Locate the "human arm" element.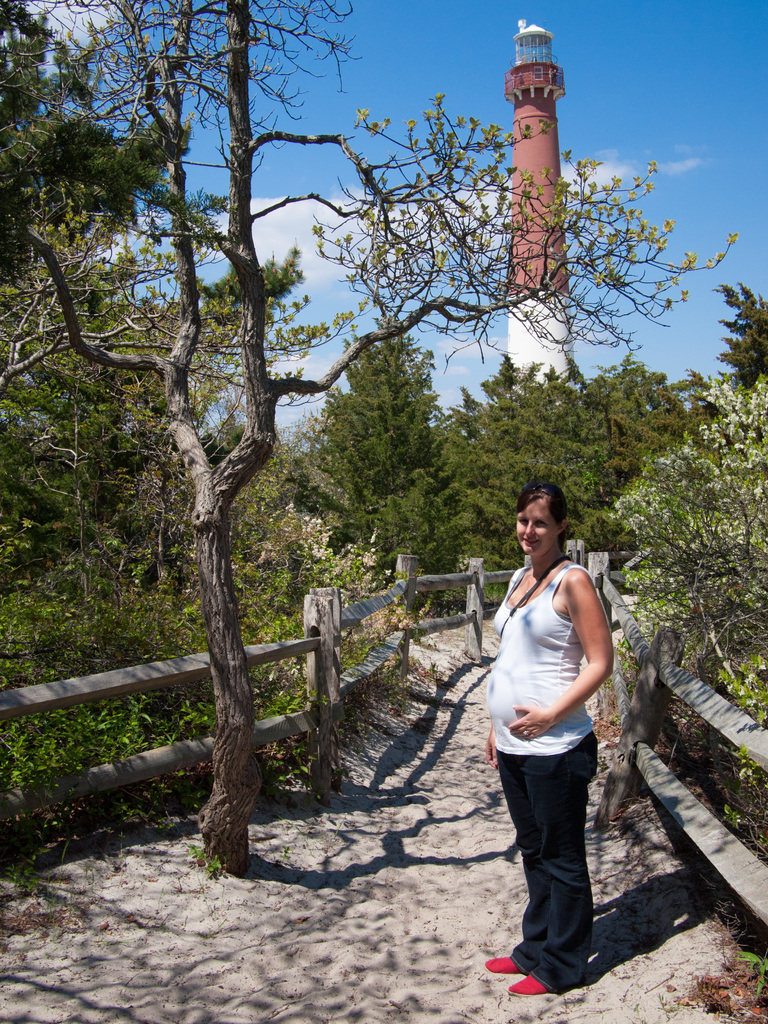
Element bbox: rect(480, 723, 501, 772).
